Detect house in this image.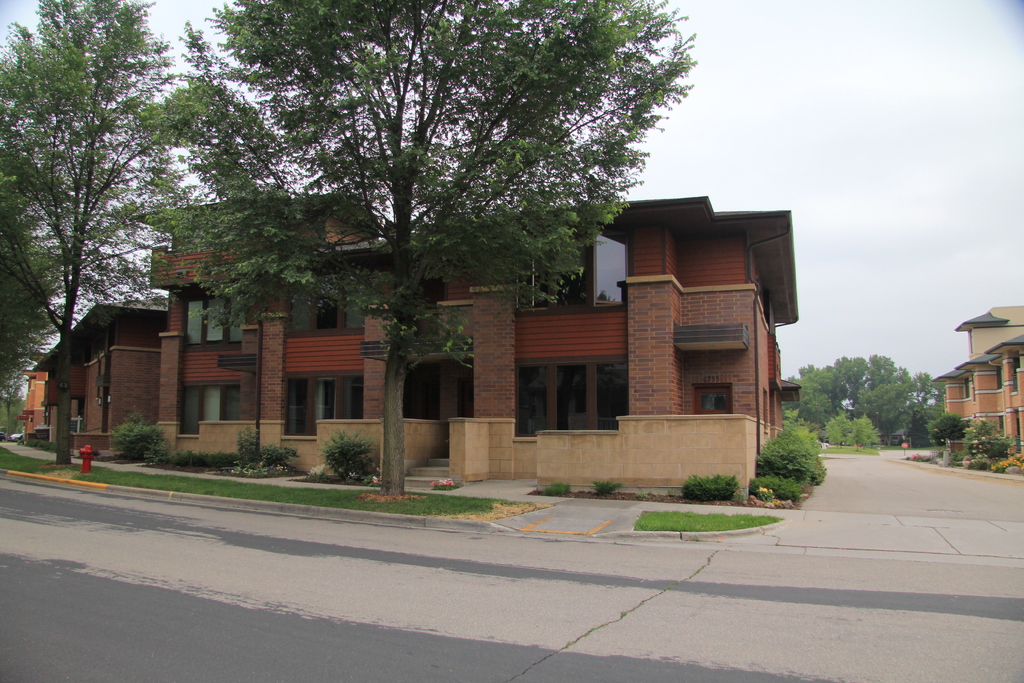
Detection: Rect(43, 298, 165, 447).
